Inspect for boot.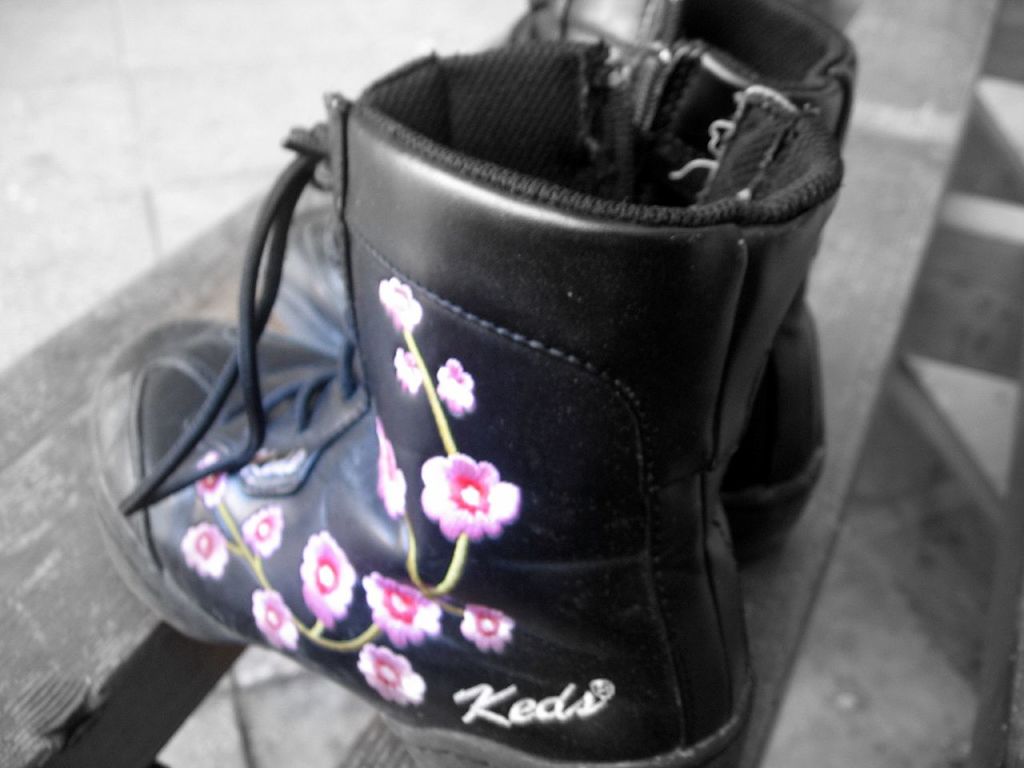
Inspection: l=267, t=0, r=829, b=565.
